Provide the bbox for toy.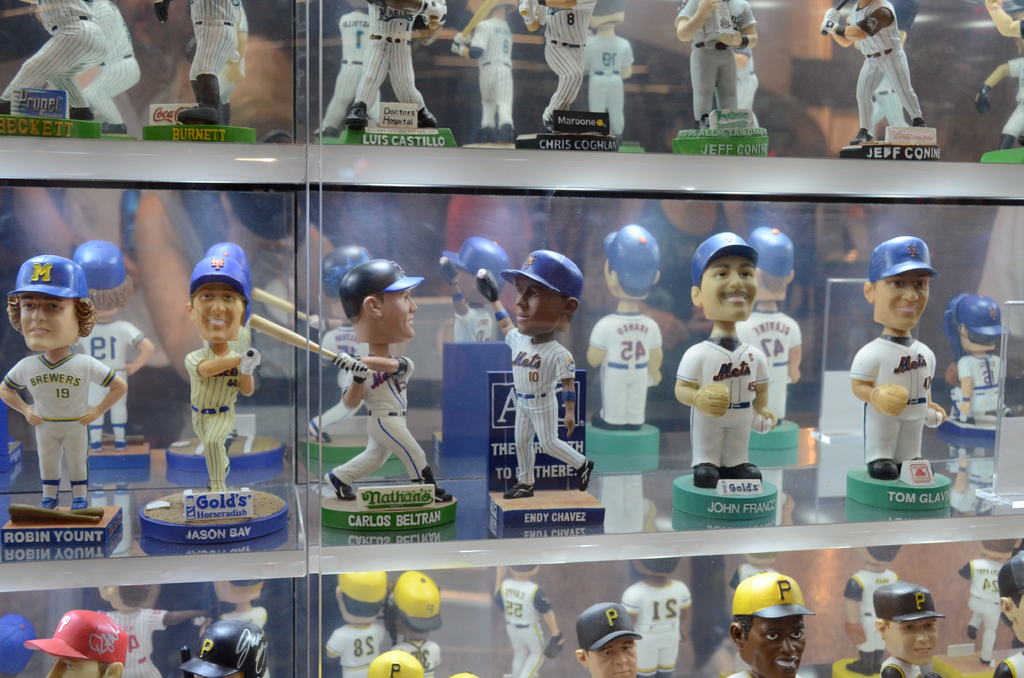
x1=670, y1=0, x2=765, y2=160.
